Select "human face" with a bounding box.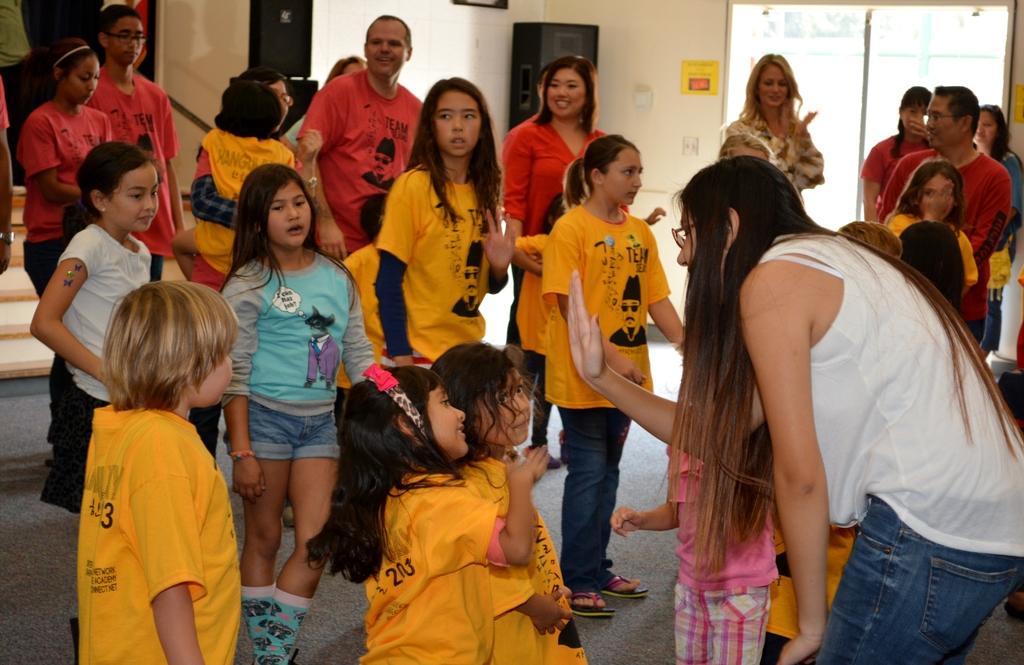
<box>973,110,1000,147</box>.
